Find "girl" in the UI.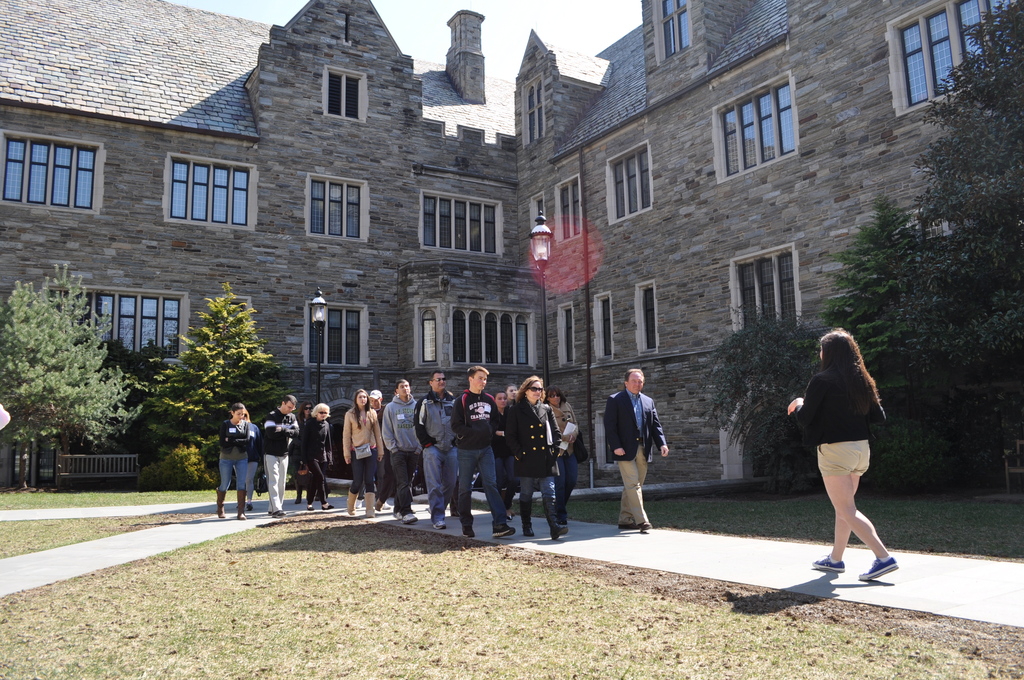
UI element at pyautogui.locateOnScreen(508, 373, 568, 537).
